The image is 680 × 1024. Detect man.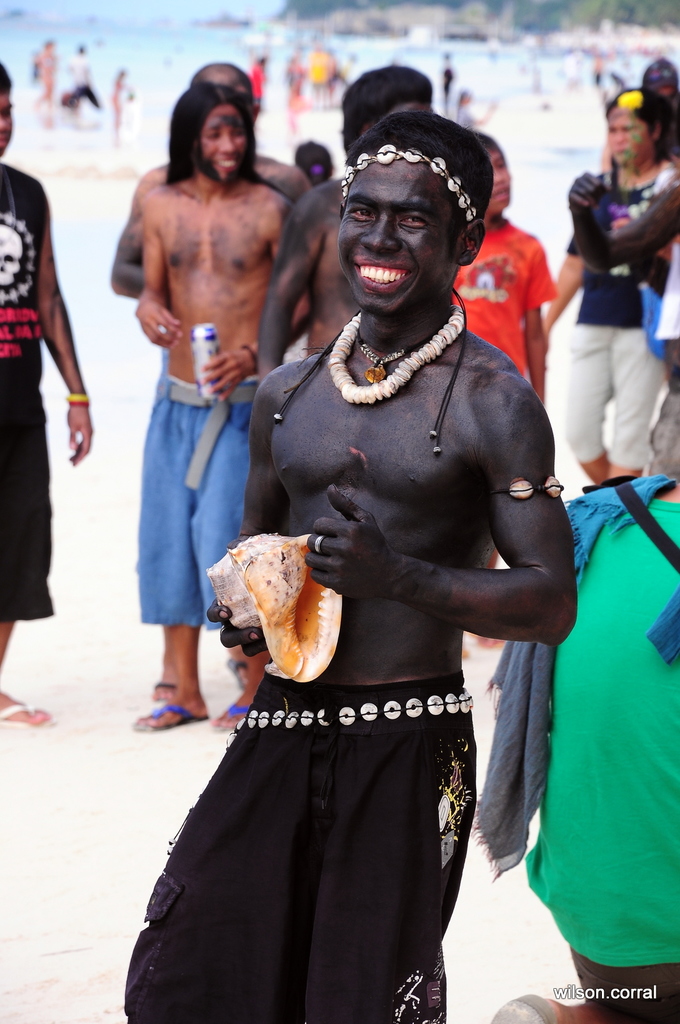
Detection: (x1=119, y1=113, x2=584, y2=1023).
